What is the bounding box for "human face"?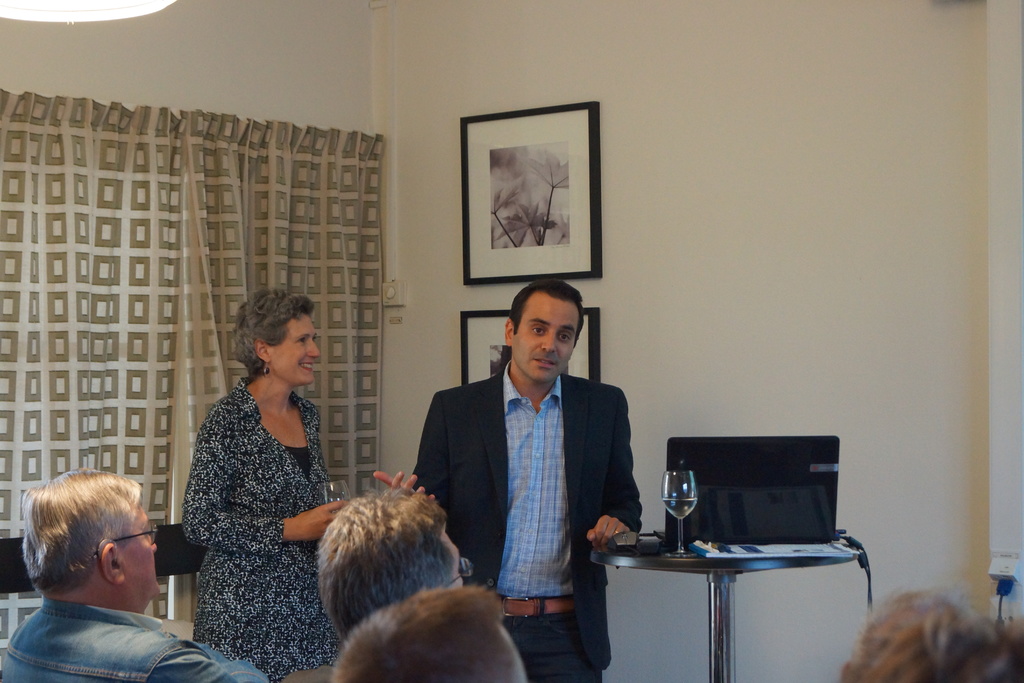
detection(501, 626, 531, 682).
